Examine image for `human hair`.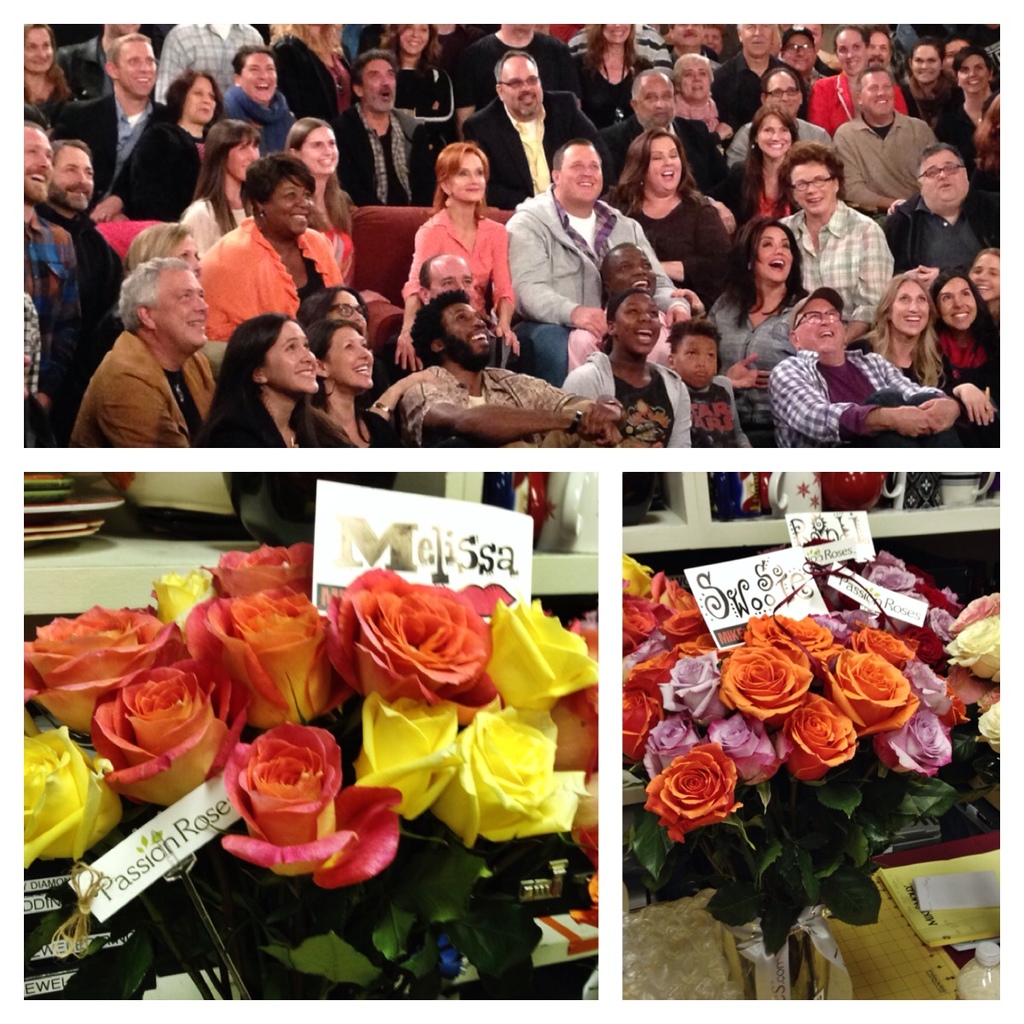
Examination result: rect(21, 19, 73, 107).
